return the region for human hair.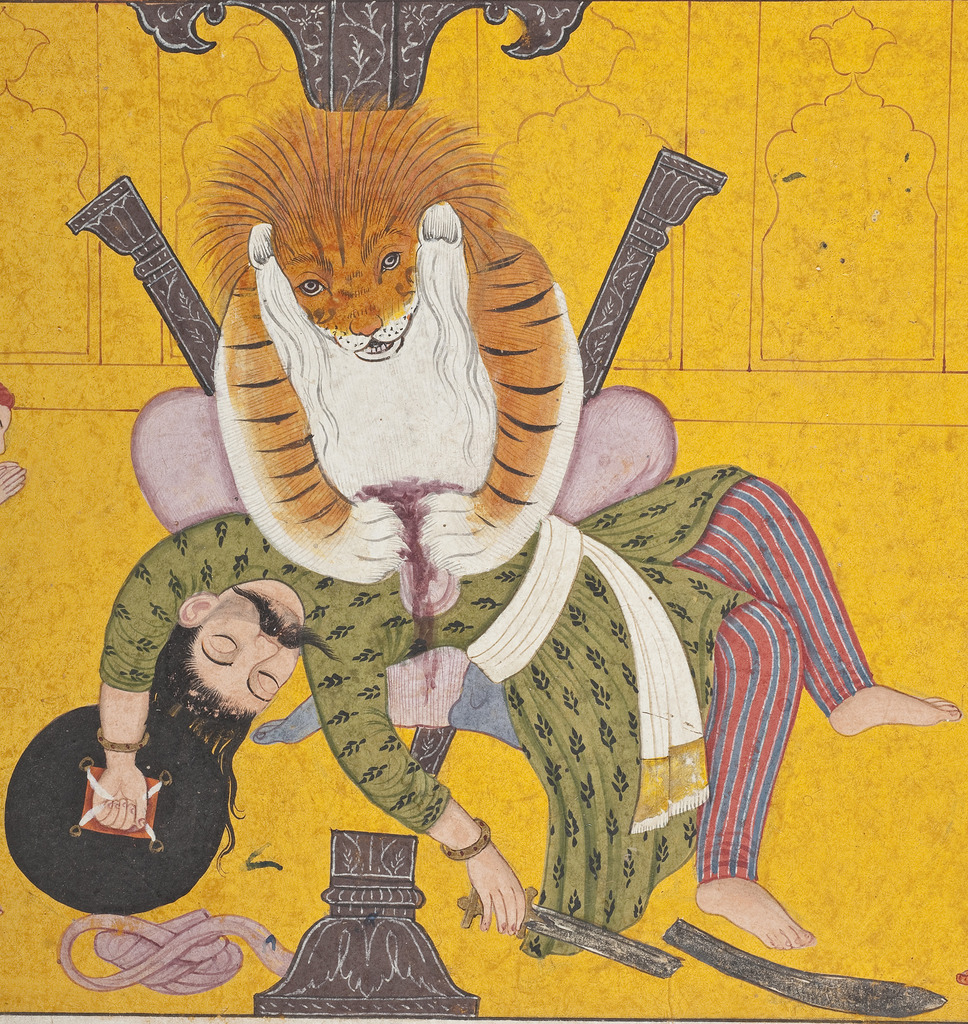
<region>136, 623, 256, 863</region>.
